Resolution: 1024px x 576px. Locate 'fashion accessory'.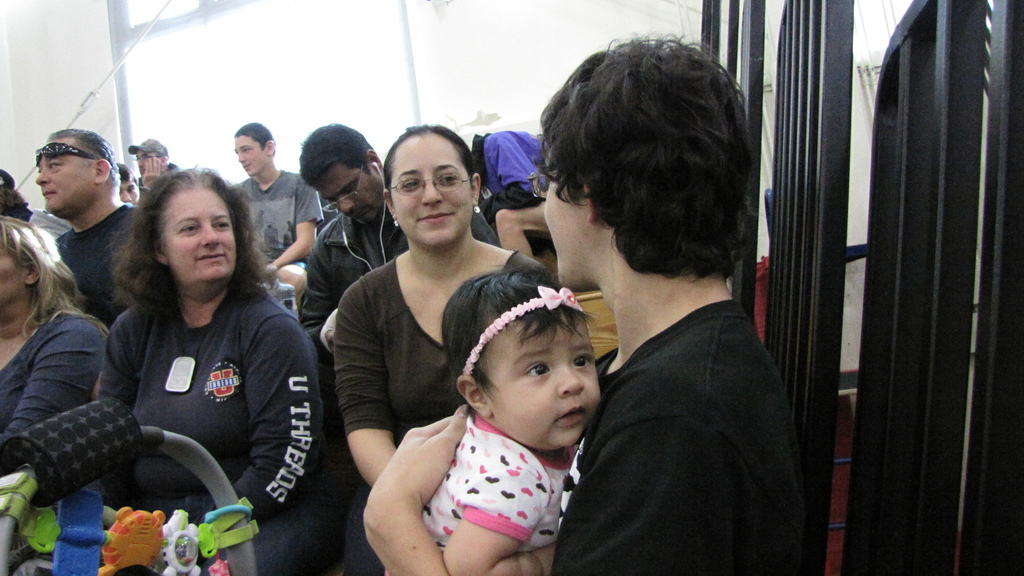
pyautogui.locateOnScreen(388, 212, 401, 229).
